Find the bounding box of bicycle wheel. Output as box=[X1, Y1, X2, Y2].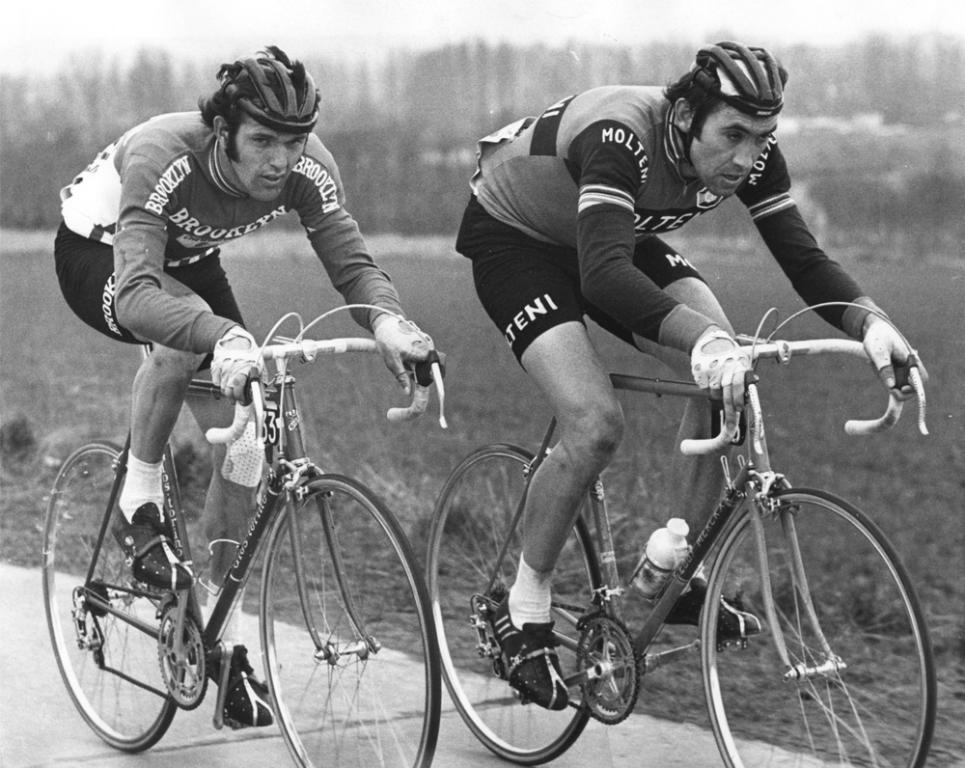
box=[423, 440, 608, 767].
